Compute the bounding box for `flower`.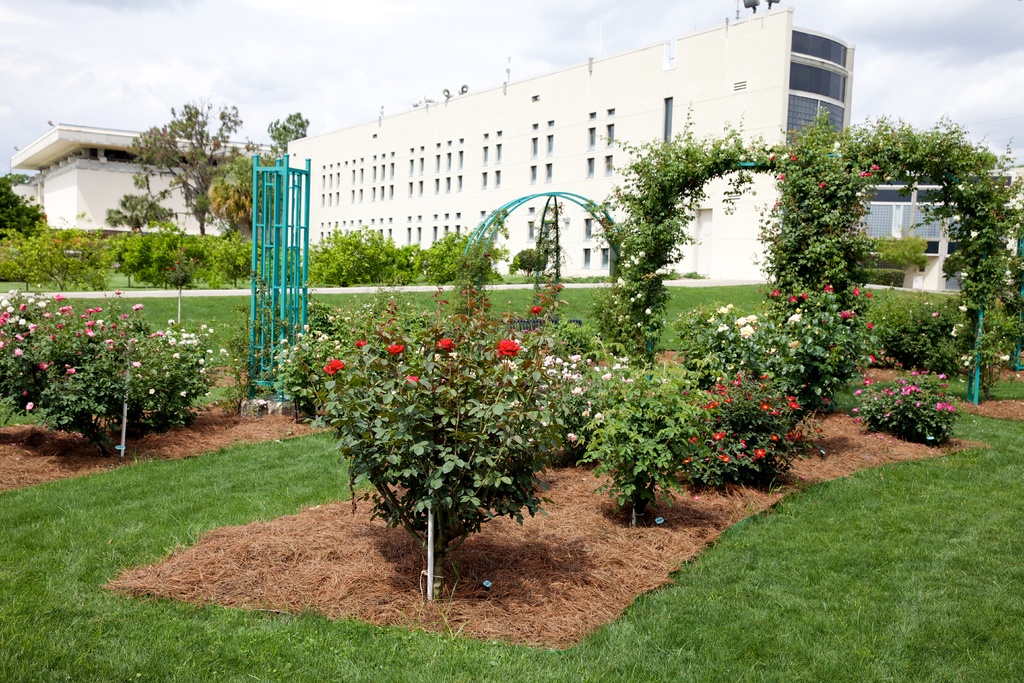
bbox=[40, 308, 52, 319].
